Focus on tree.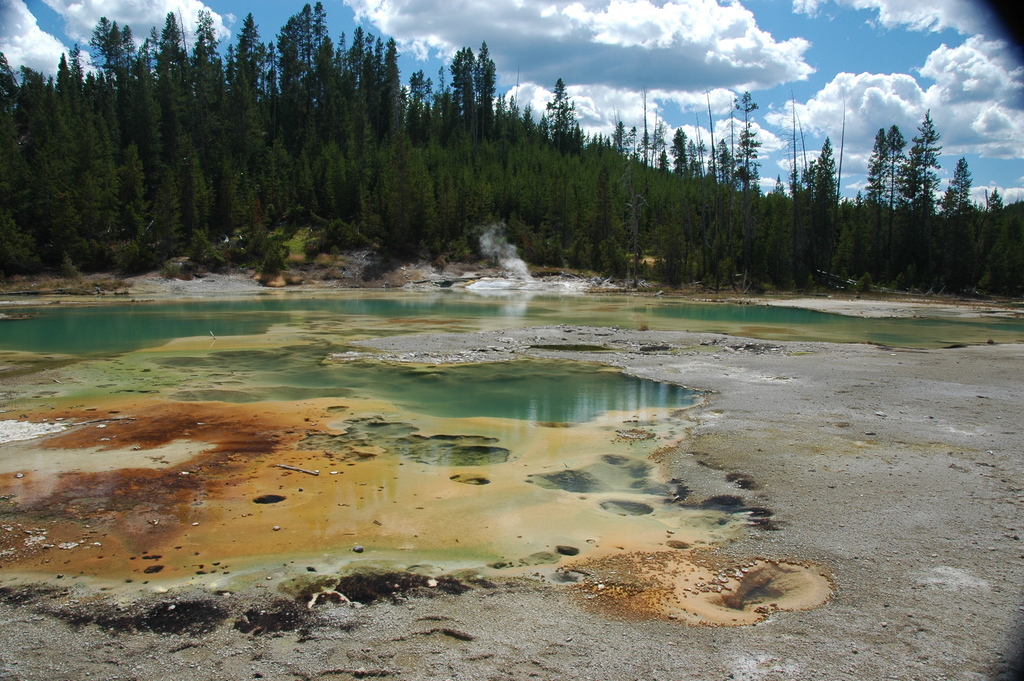
Focused at BBox(640, 91, 652, 167).
